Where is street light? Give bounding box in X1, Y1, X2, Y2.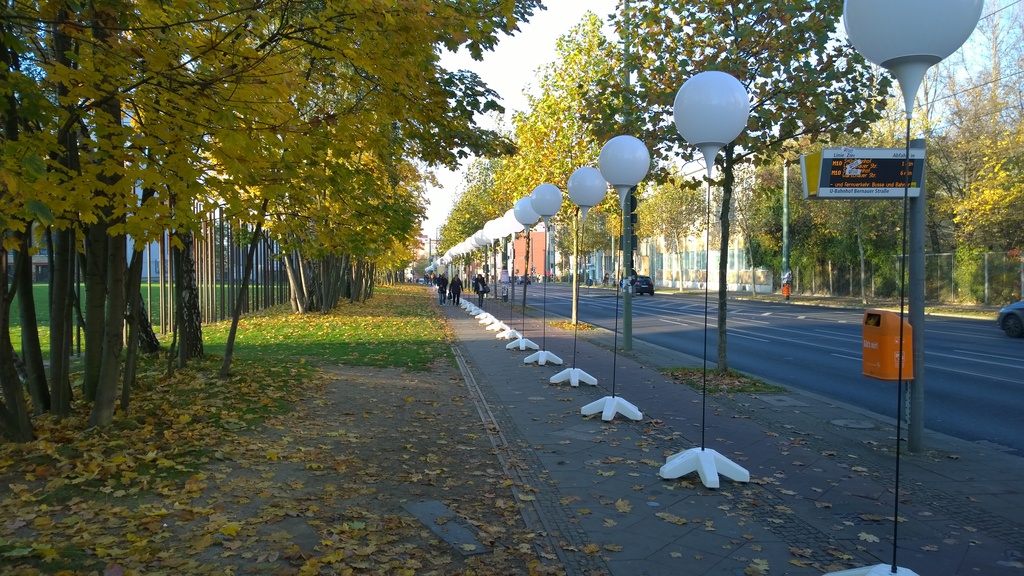
501, 193, 540, 348.
